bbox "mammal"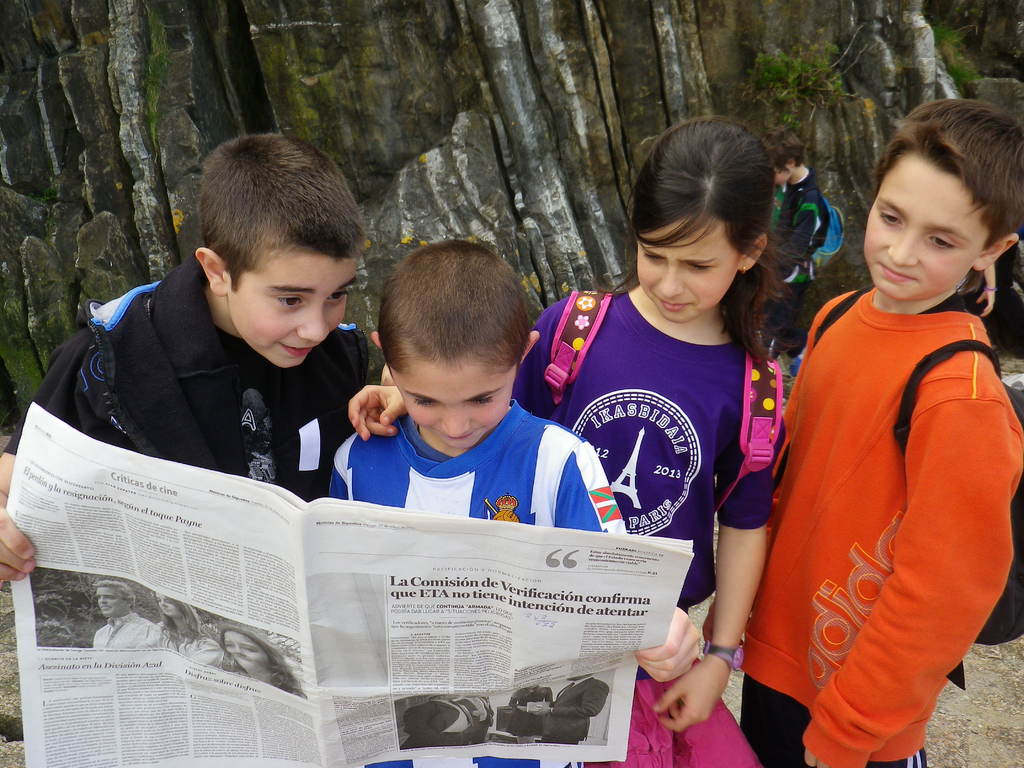
(left=215, top=625, right=308, bottom=698)
